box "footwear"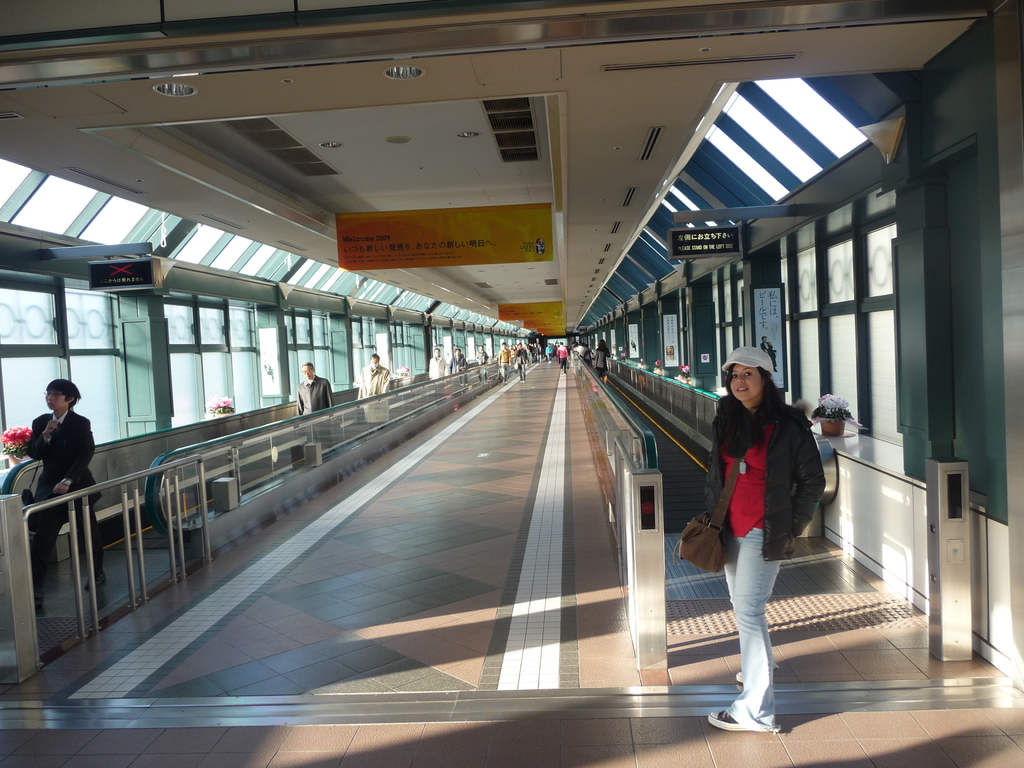
86, 573, 108, 590
